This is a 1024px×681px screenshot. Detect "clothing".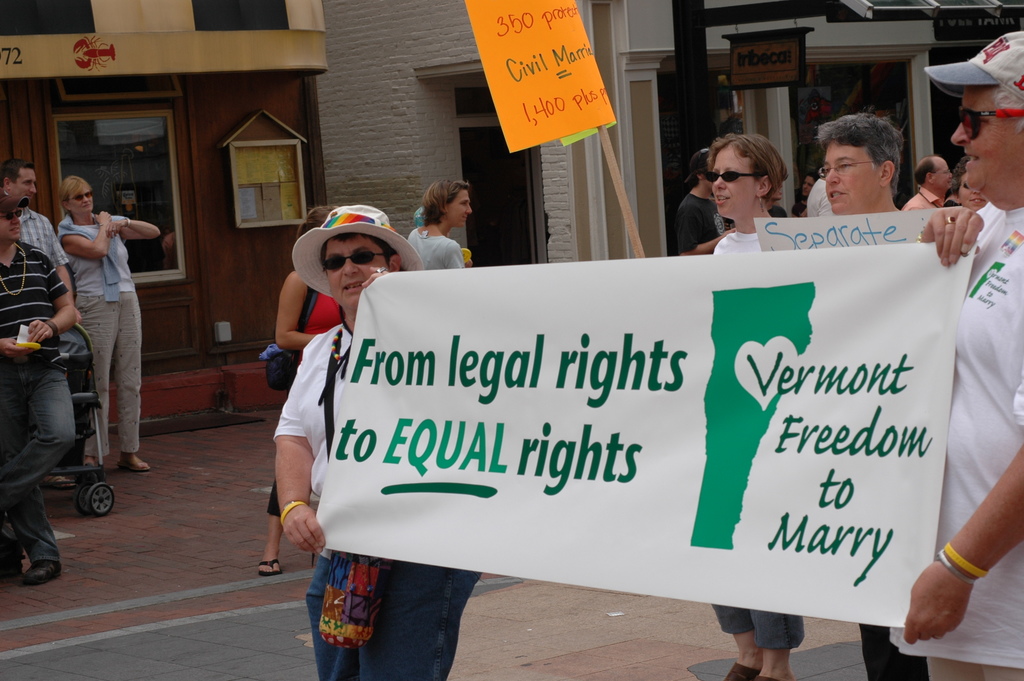
[896,183,940,214].
